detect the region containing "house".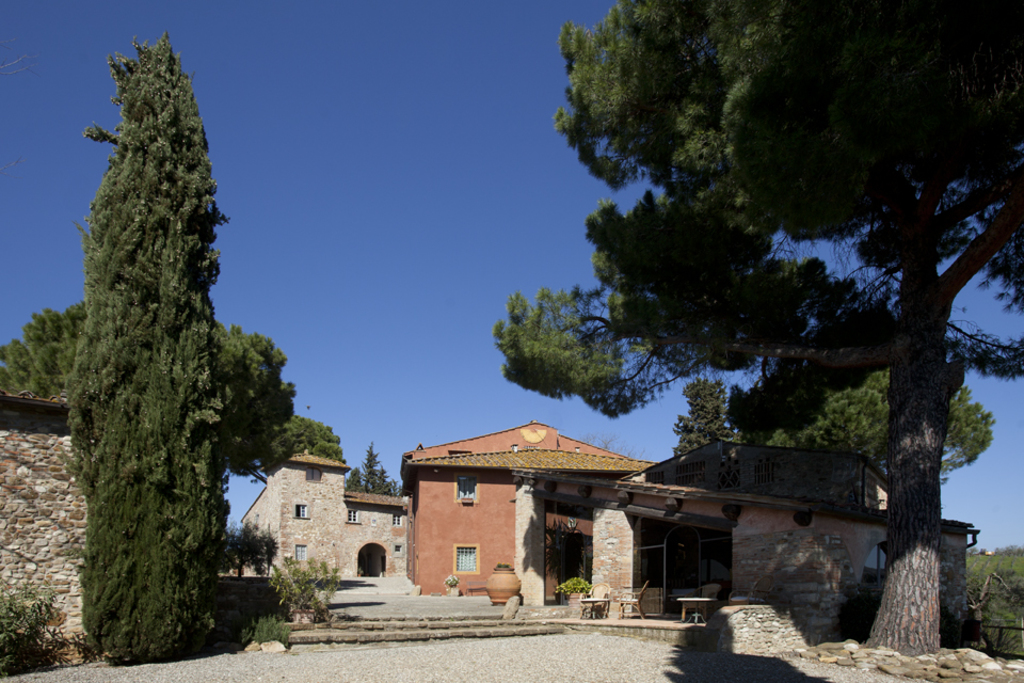
<region>618, 438, 982, 640</region>.
